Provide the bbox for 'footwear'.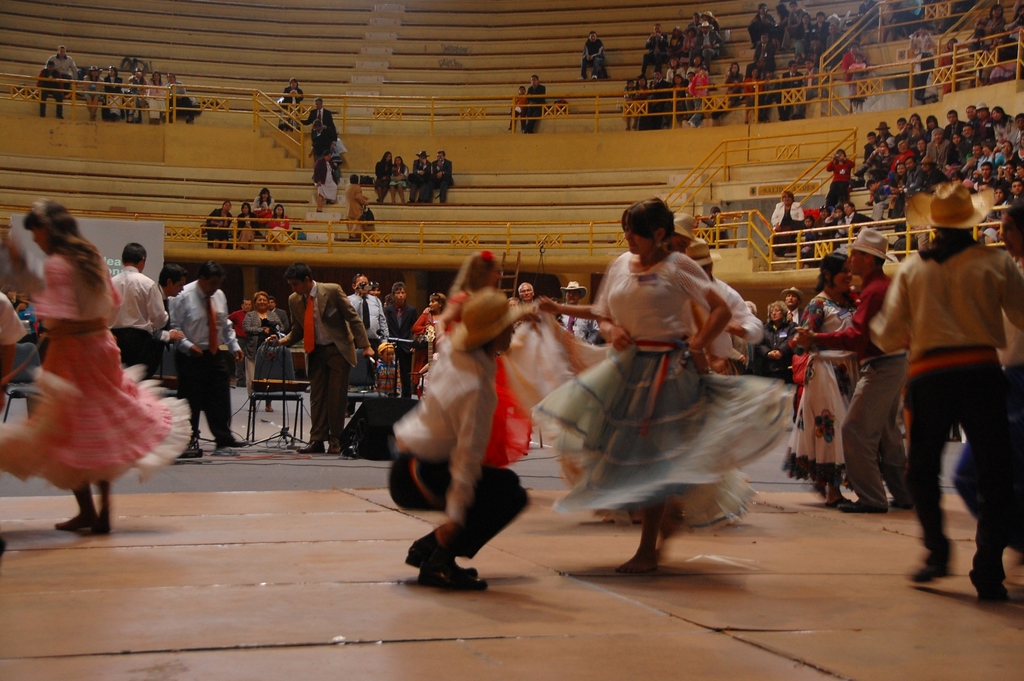
(left=189, top=432, right=196, bottom=447).
